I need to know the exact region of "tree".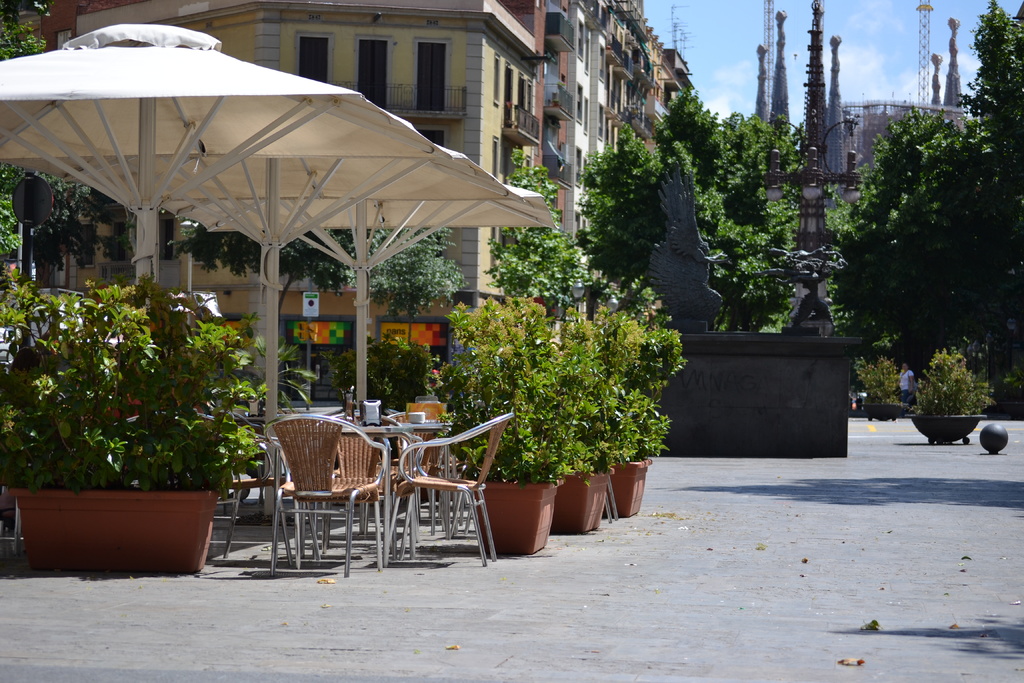
Region: {"x1": 469, "y1": 150, "x2": 583, "y2": 314}.
